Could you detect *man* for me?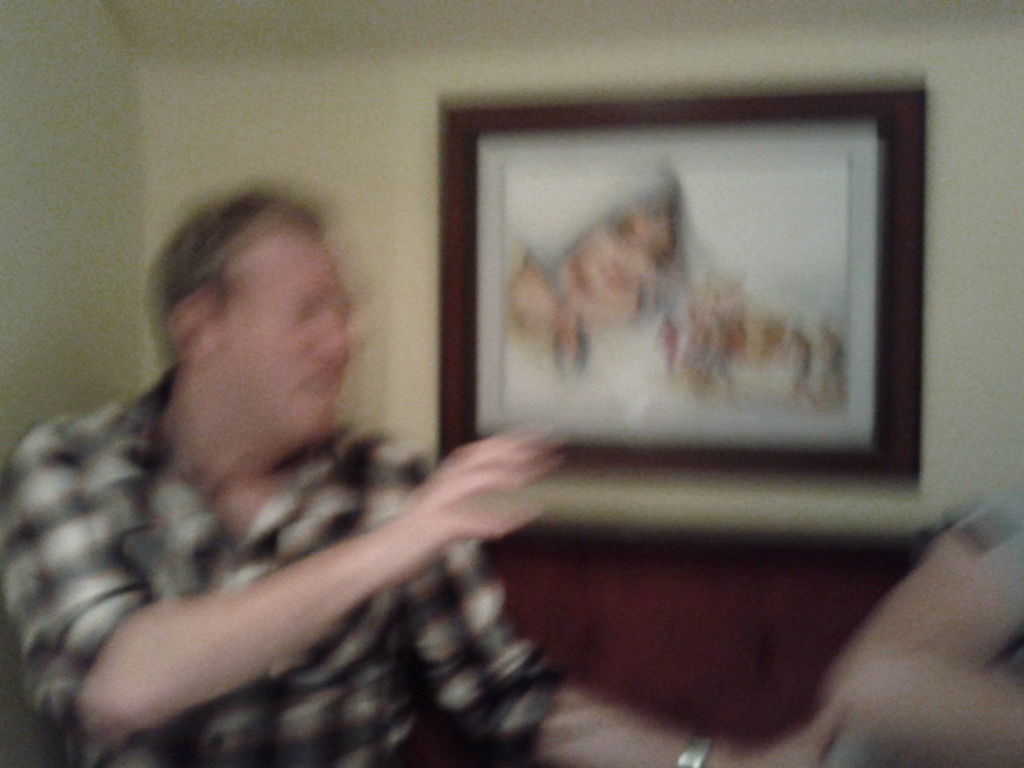
Detection result: bbox=[818, 479, 1023, 767].
